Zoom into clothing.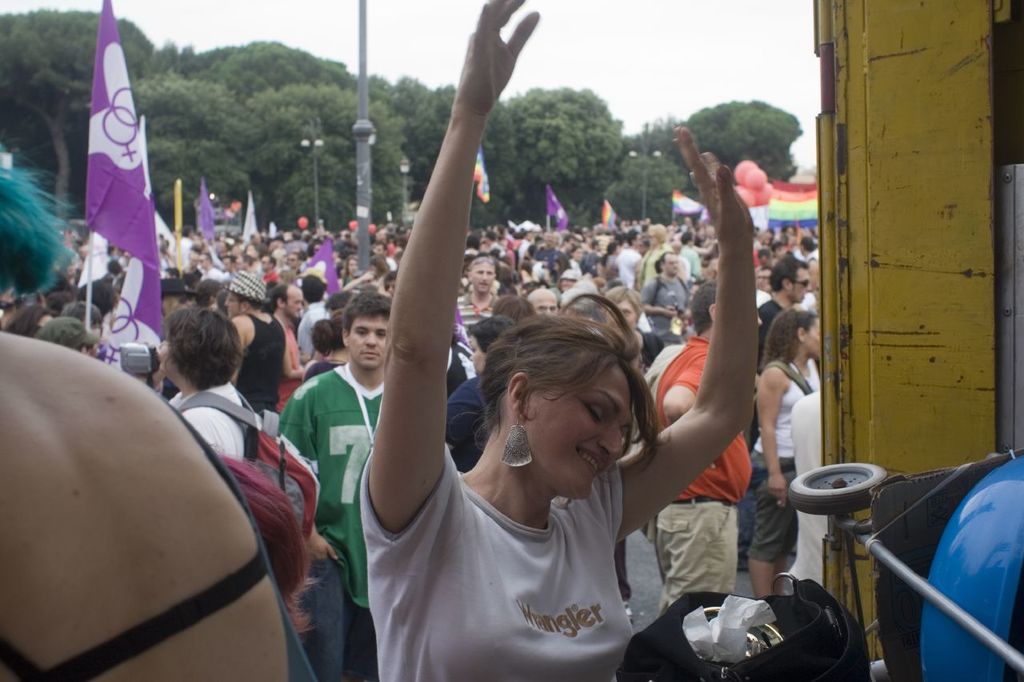
Zoom target: box=[277, 321, 303, 408].
